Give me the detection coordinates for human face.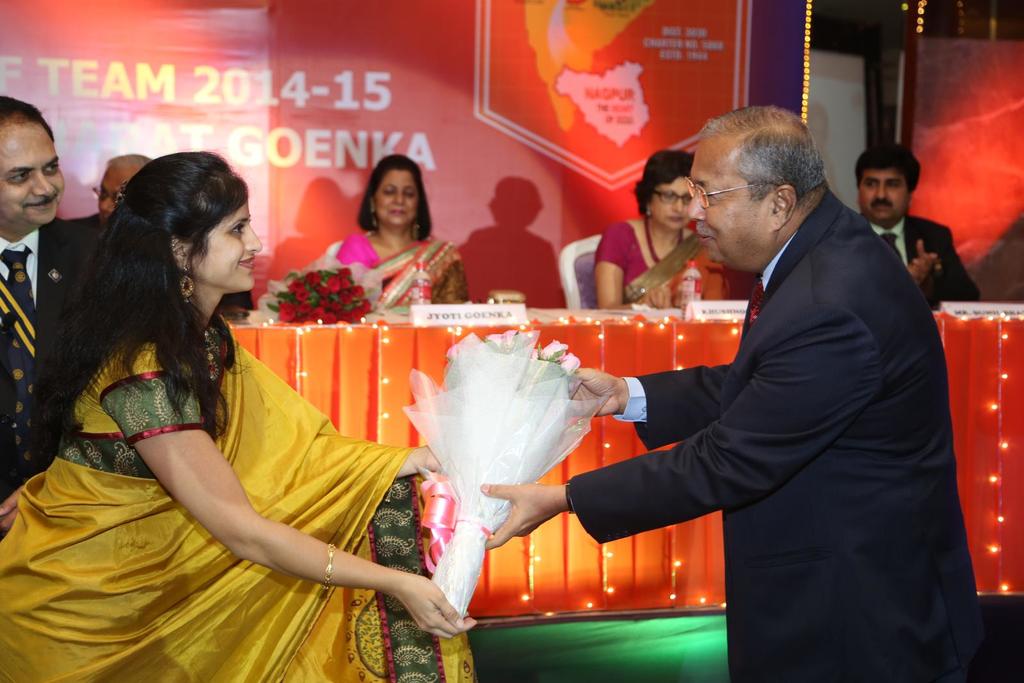
locate(0, 126, 65, 223).
